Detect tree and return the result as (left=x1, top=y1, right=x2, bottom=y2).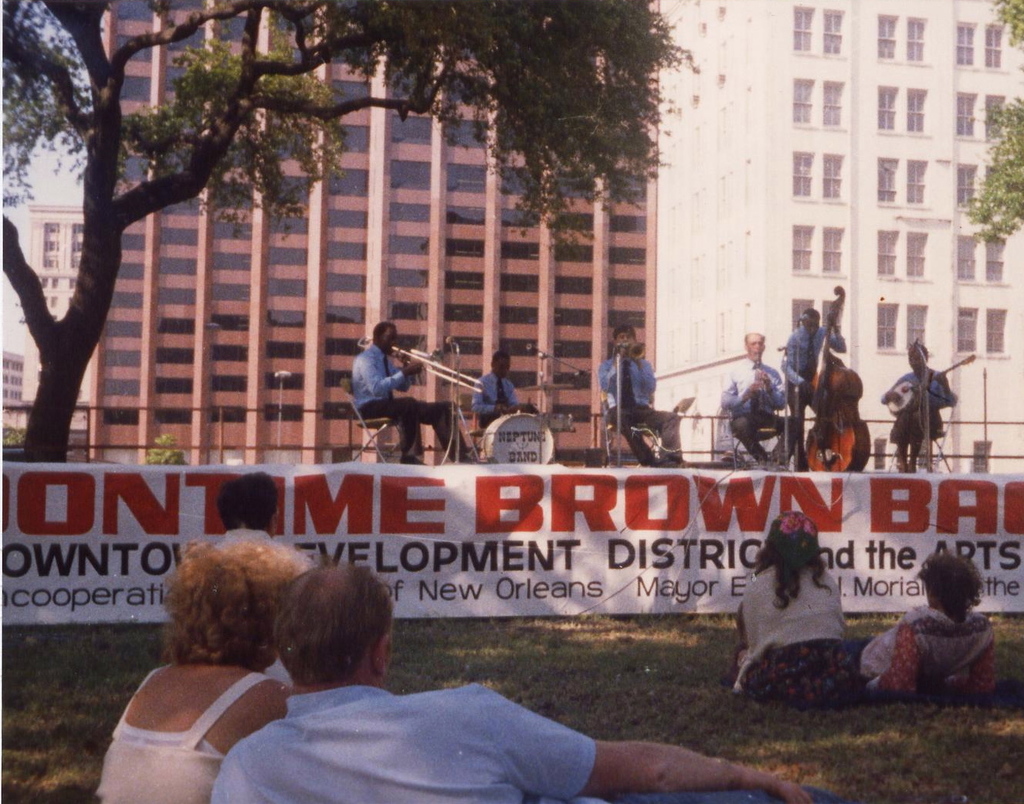
(left=0, top=0, right=692, bottom=460).
